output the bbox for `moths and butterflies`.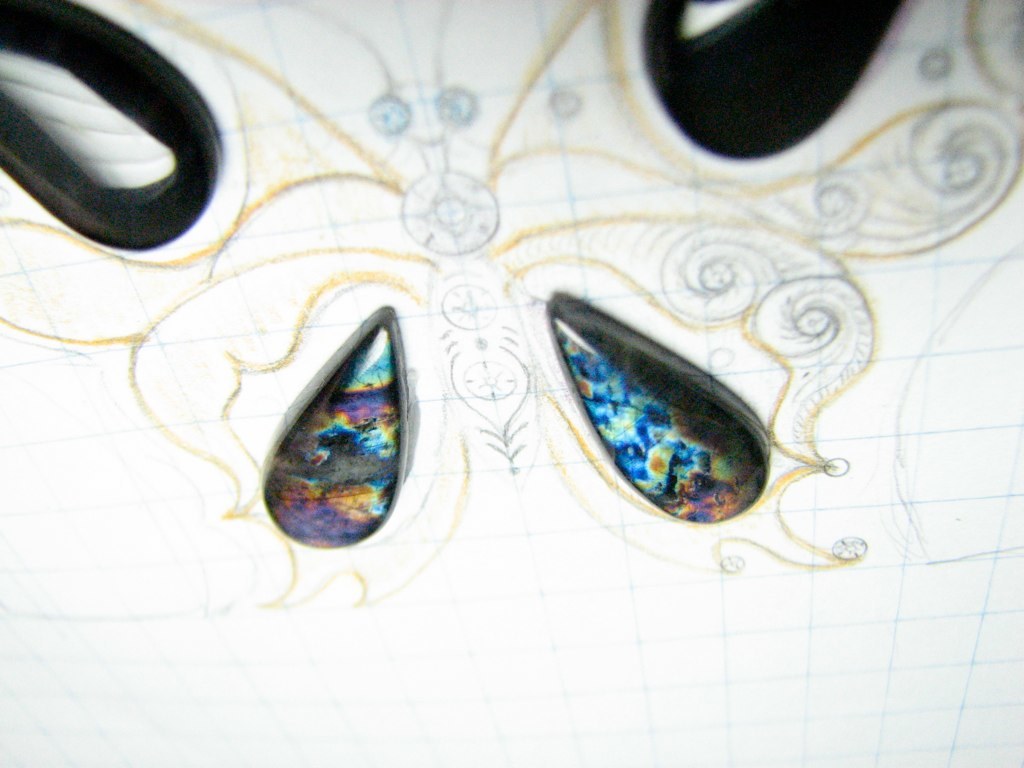
BBox(0, 0, 1023, 611).
